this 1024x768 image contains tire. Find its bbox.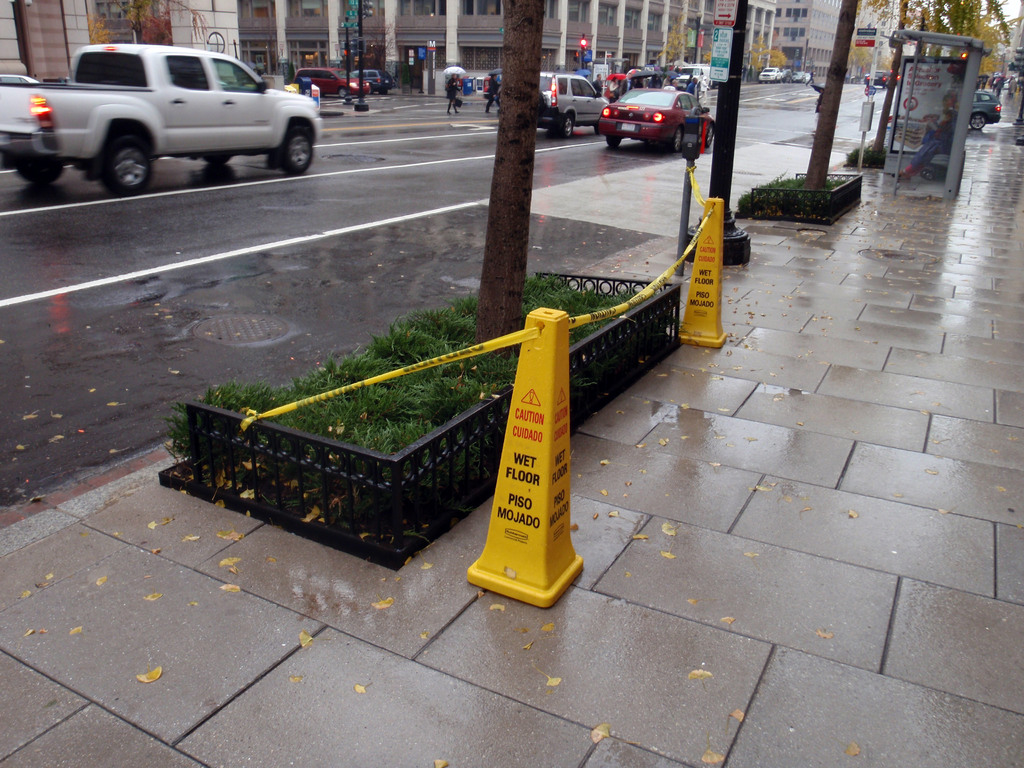
{"x1": 102, "y1": 130, "x2": 154, "y2": 200}.
